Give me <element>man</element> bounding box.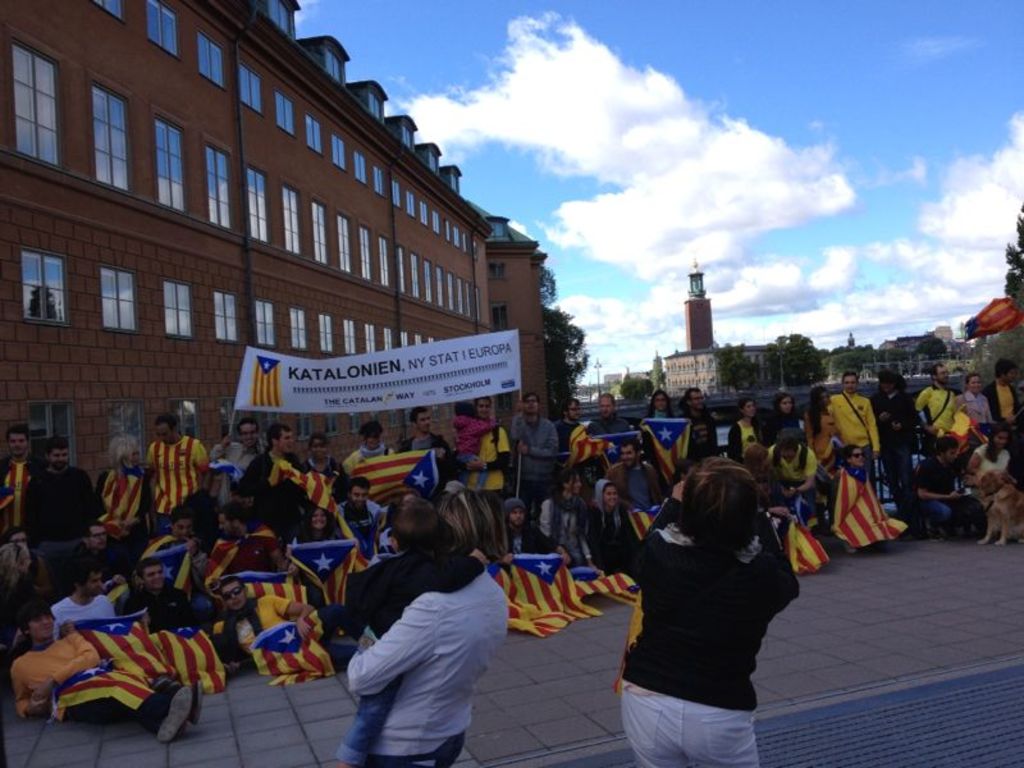
bbox=(672, 387, 716, 462).
